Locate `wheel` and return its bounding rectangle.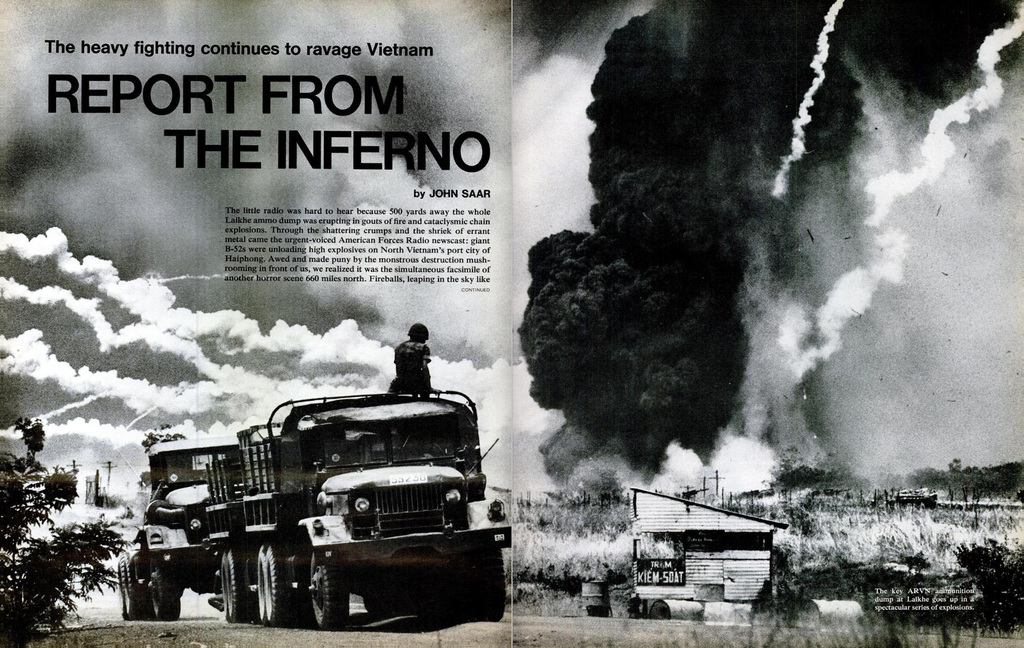
detection(305, 549, 355, 634).
